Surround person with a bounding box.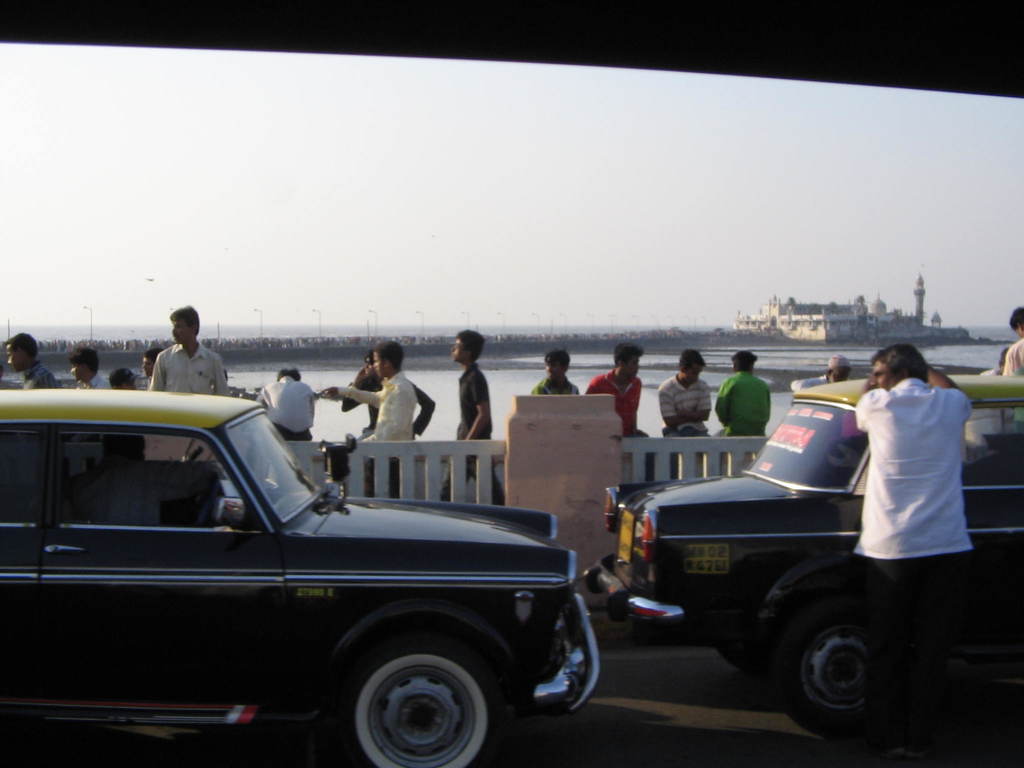
pyautogui.locateOnScreen(253, 365, 312, 445).
